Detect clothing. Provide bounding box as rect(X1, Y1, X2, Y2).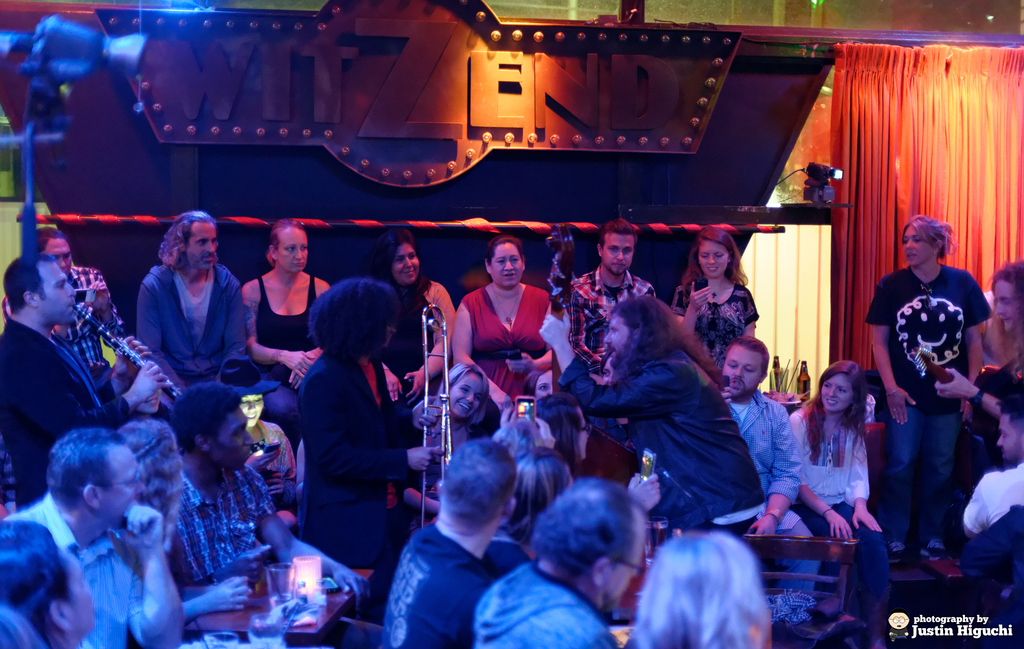
rect(669, 284, 755, 364).
